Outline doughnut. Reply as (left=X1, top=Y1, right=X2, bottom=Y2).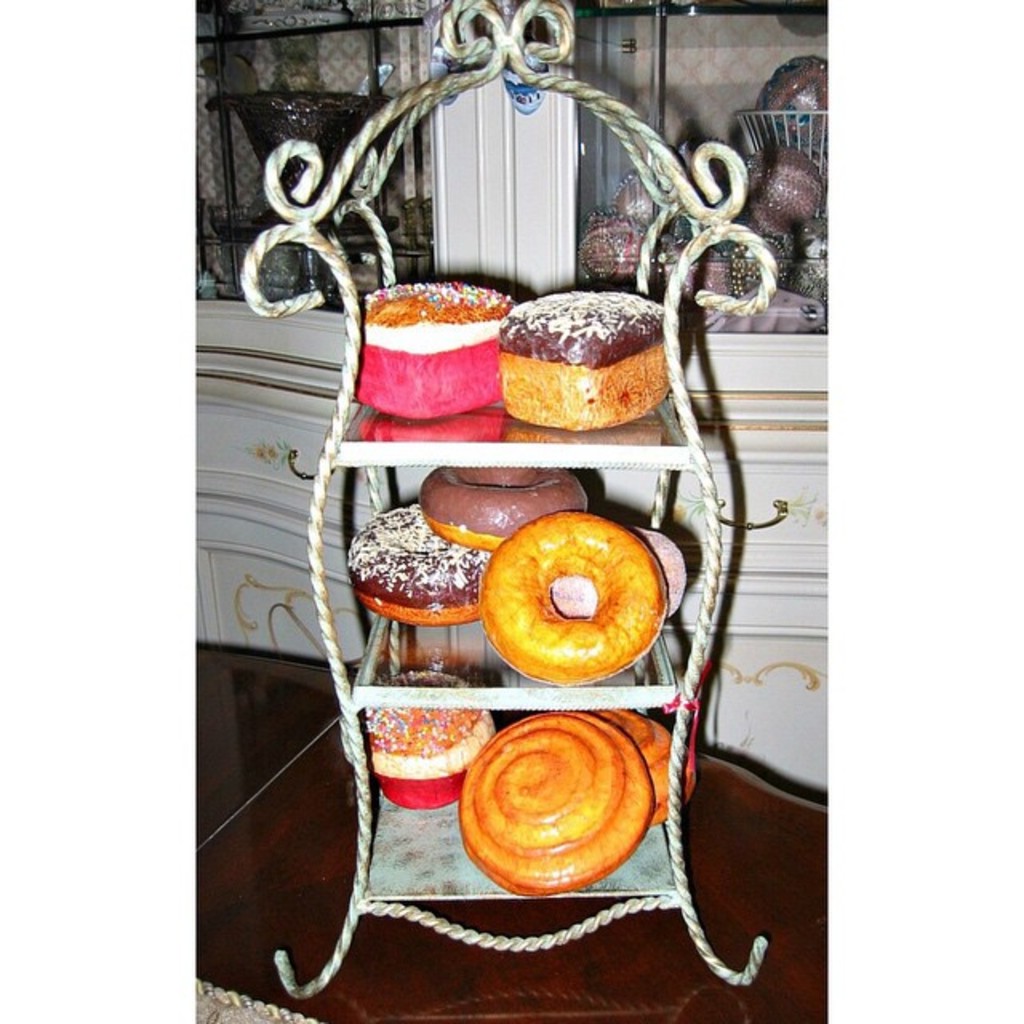
(left=346, top=502, right=496, bottom=624).
